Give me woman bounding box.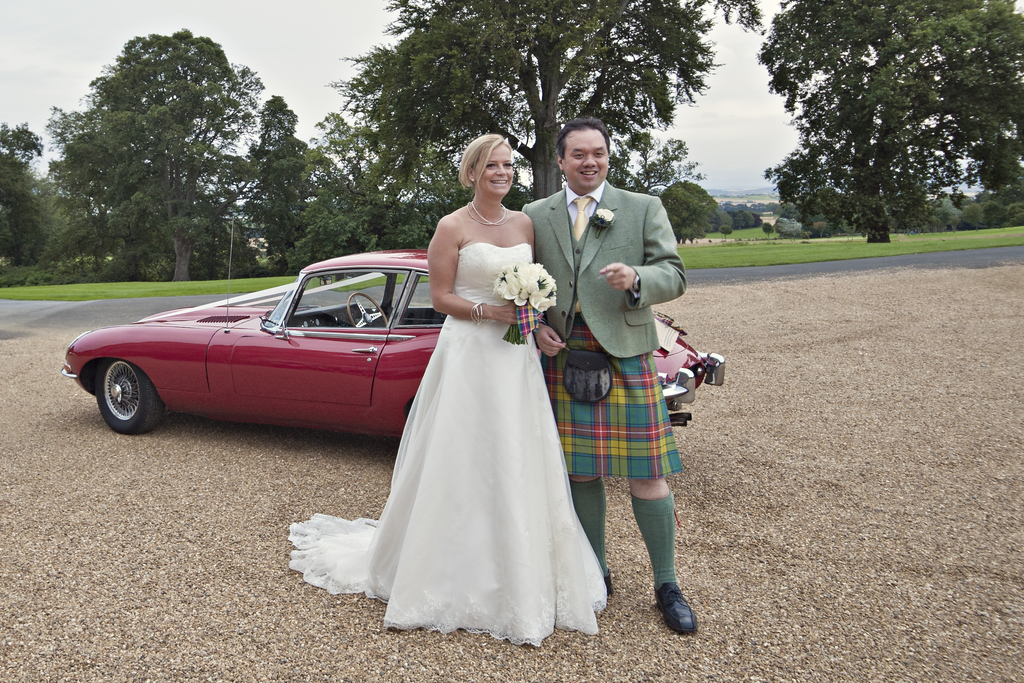
box(289, 133, 610, 647).
